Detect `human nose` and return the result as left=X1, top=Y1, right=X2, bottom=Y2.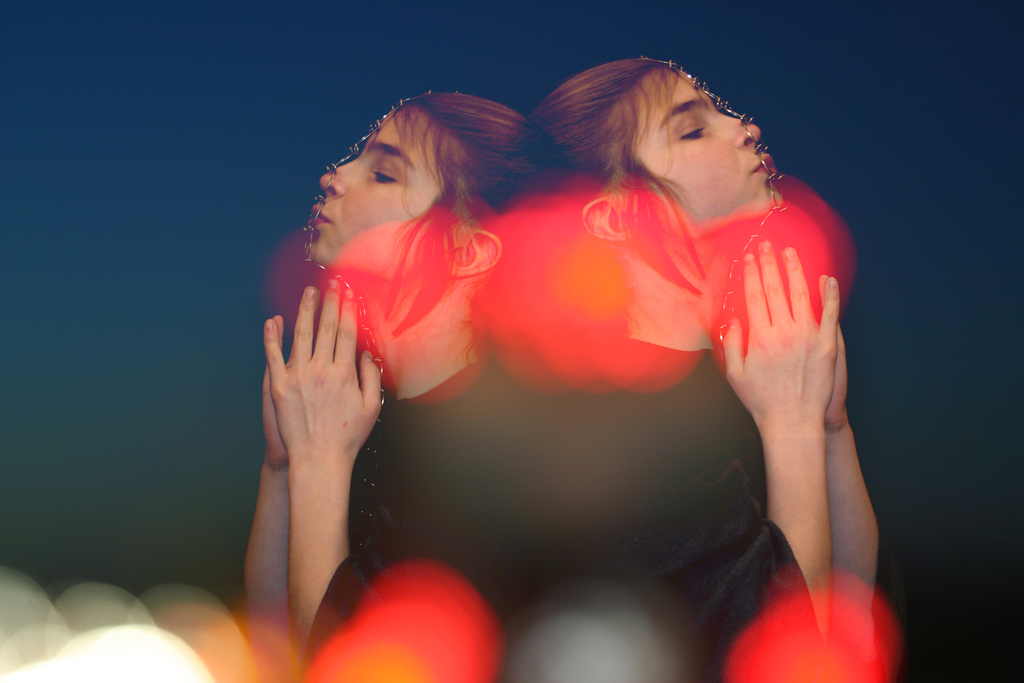
left=719, top=111, right=762, bottom=149.
